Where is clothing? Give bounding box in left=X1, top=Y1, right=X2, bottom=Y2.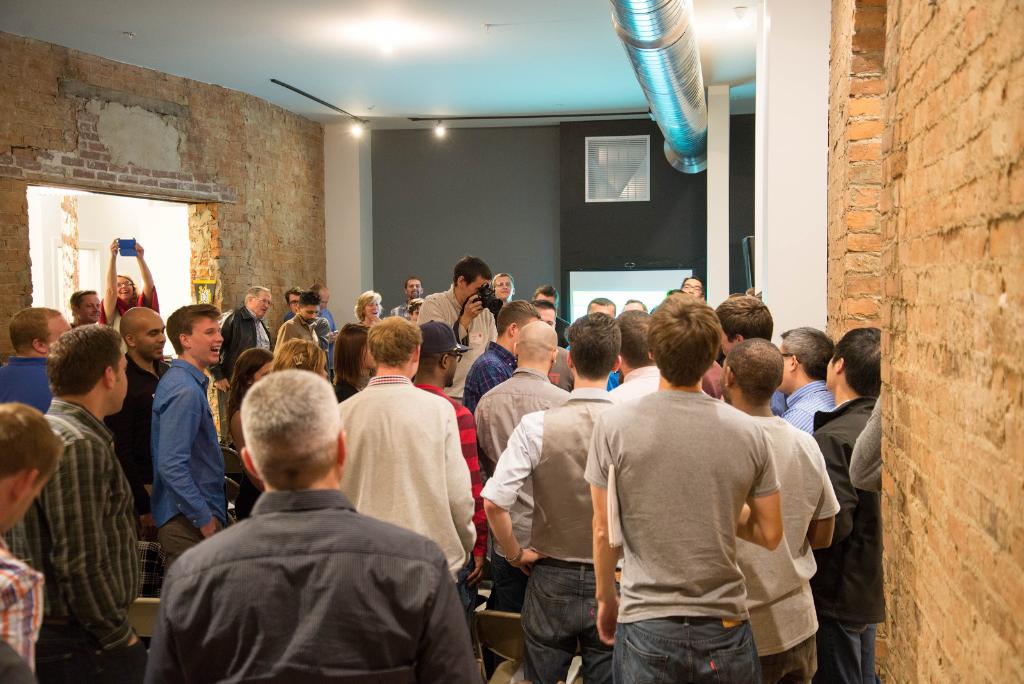
left=410, top=377, right=489, bottom=598.
